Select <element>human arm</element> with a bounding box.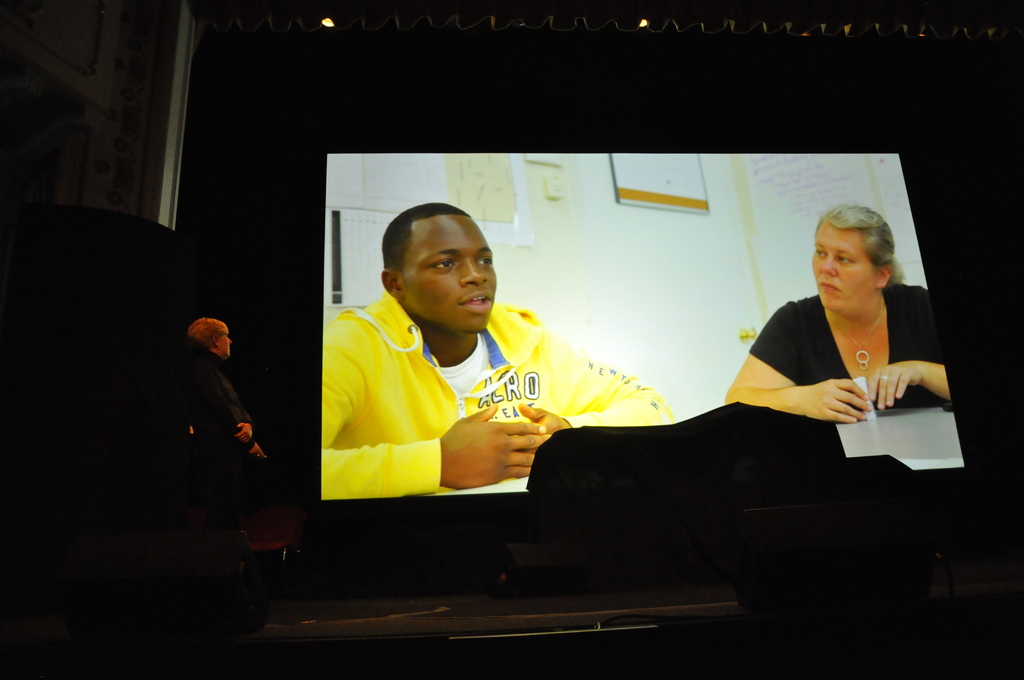
left=516, top=325, right=680, bottom=462.
